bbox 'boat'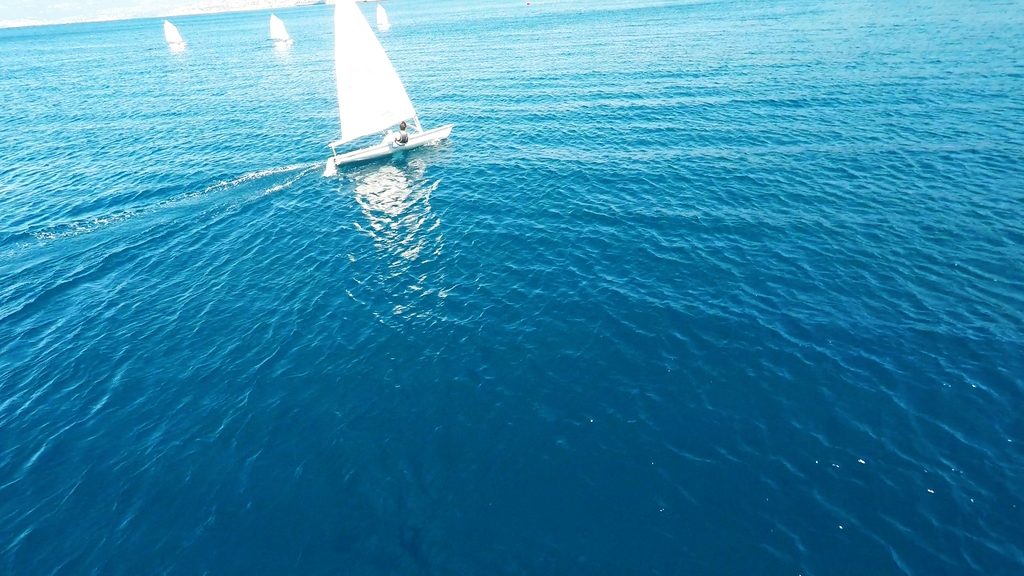
BBox(305, 3, 444, 179)
